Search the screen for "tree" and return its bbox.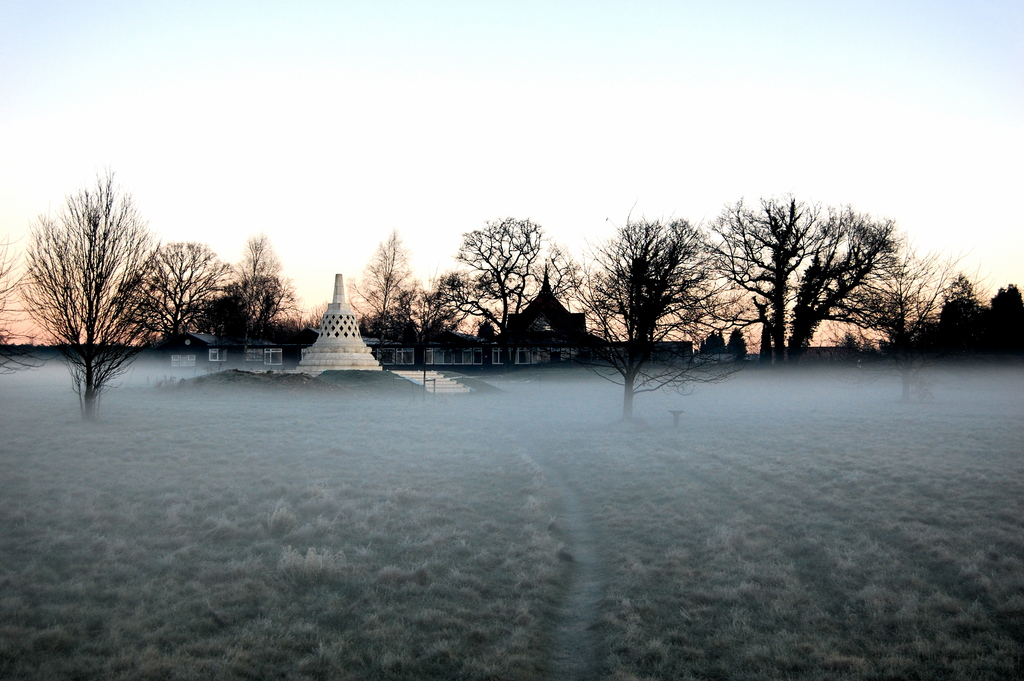
Found: bbox=[337, 230, 424, 346].
